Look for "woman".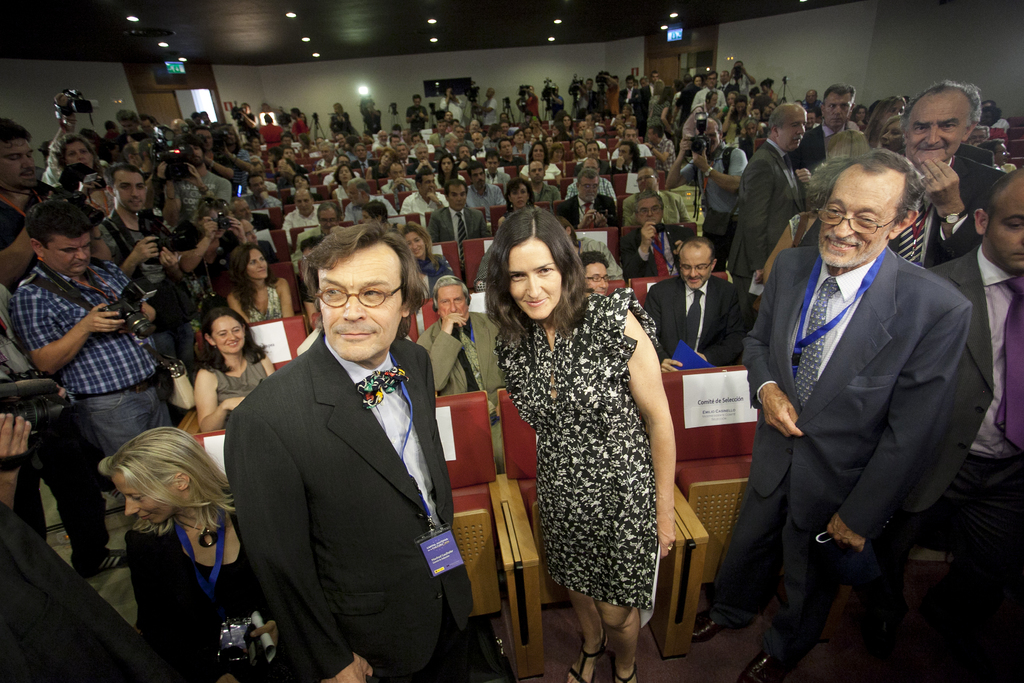
Found: <box>374,150,409,179</box>.
